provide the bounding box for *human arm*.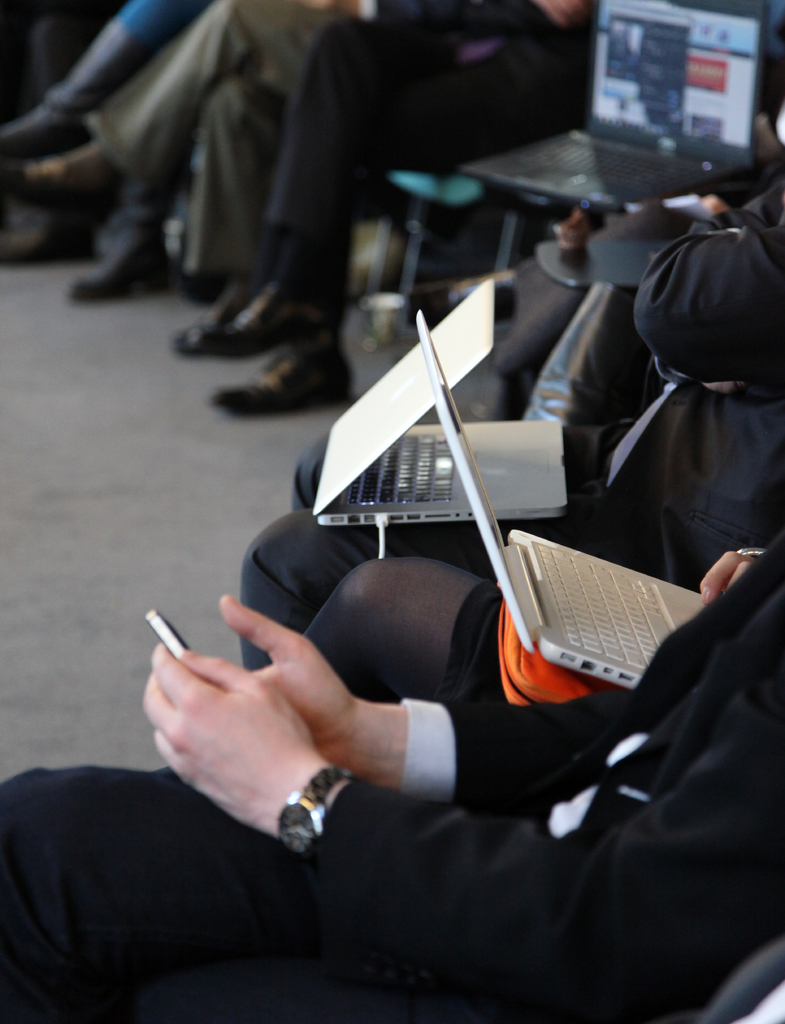
bbox=(620, 228, 784, 372).
